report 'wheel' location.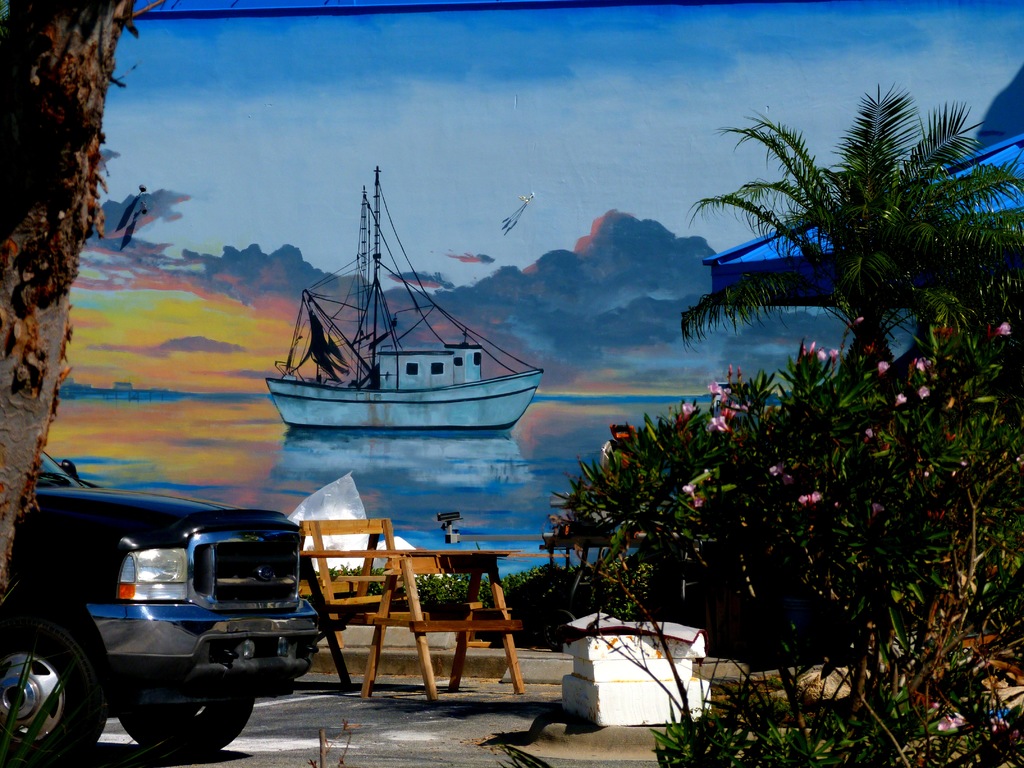
Report: region(0, 611, 106, 767).
